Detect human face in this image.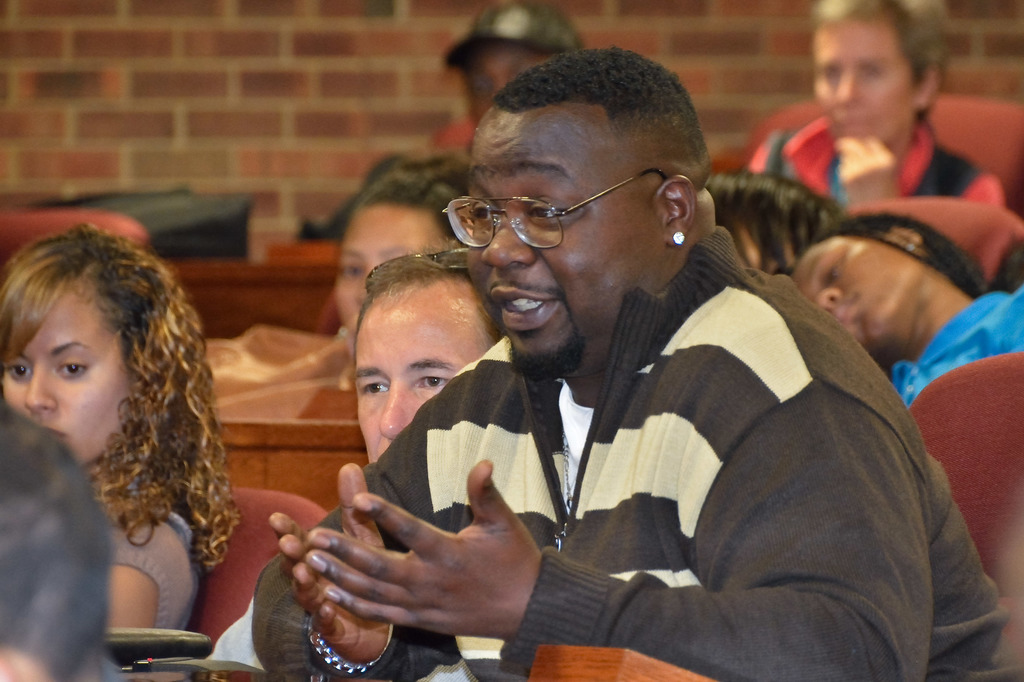
Detection: [330,188,444,315].
